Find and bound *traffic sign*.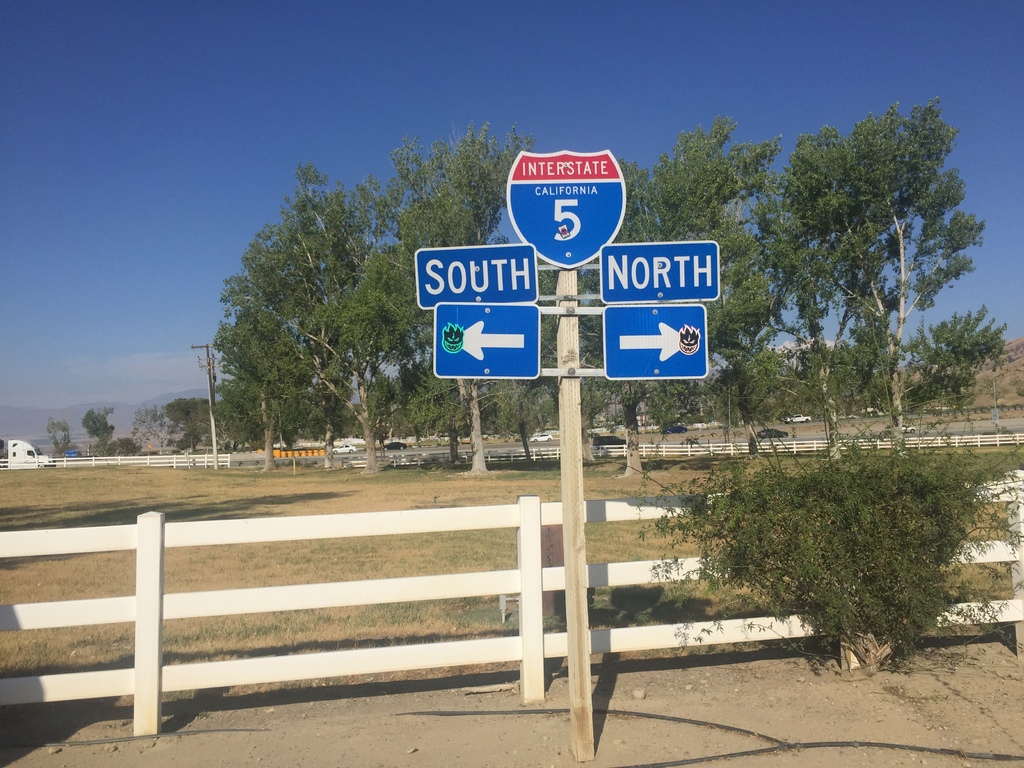
Bound: {"left": 604, "top": 306, "right": 709, "bottom": 381}.
